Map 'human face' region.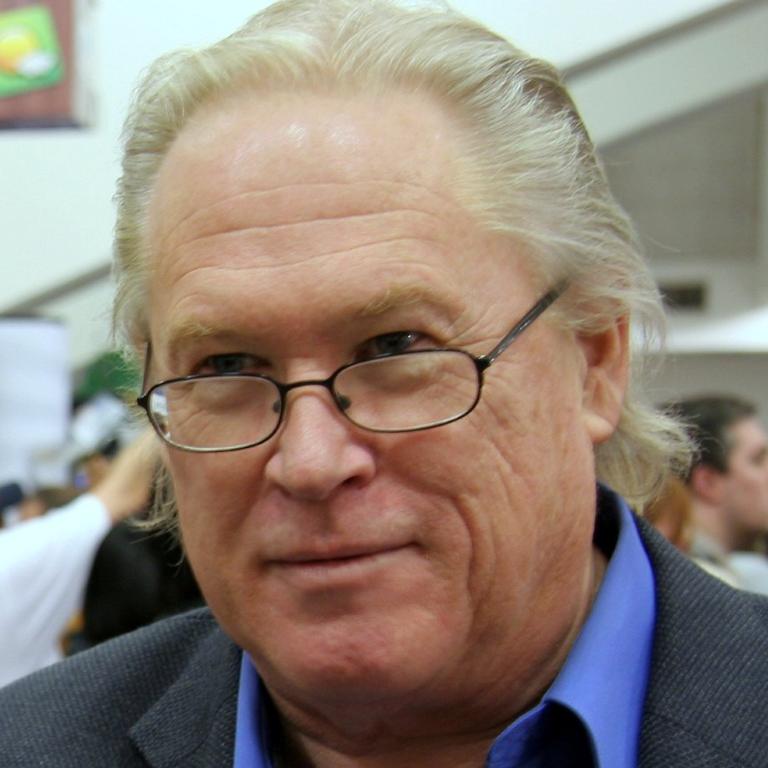
Mapped to rect(720, 421, 767, 541).
